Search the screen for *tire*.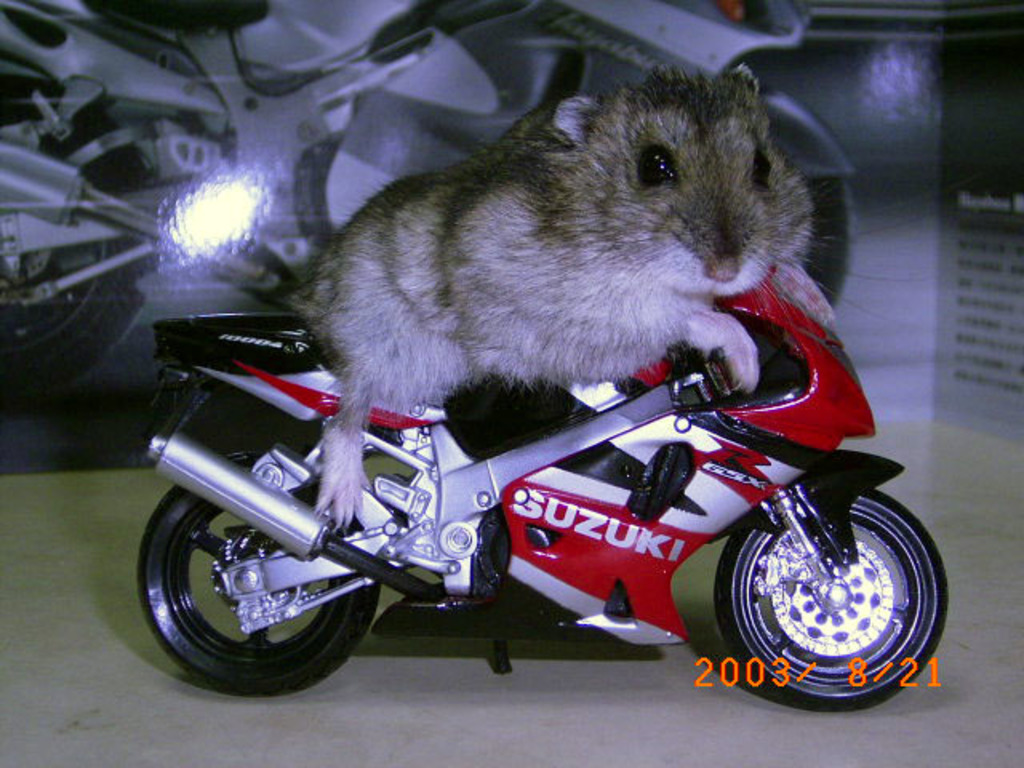
Found at (710, 459, 933, 712).
